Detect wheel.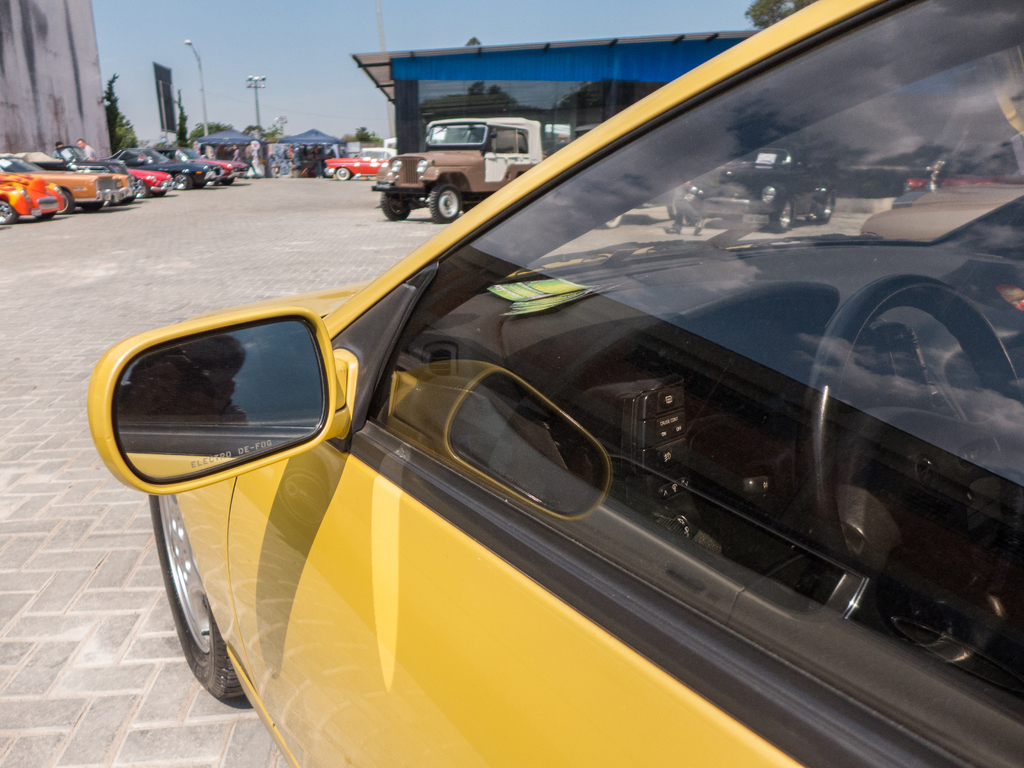
Detected at 808 190 838 225.
